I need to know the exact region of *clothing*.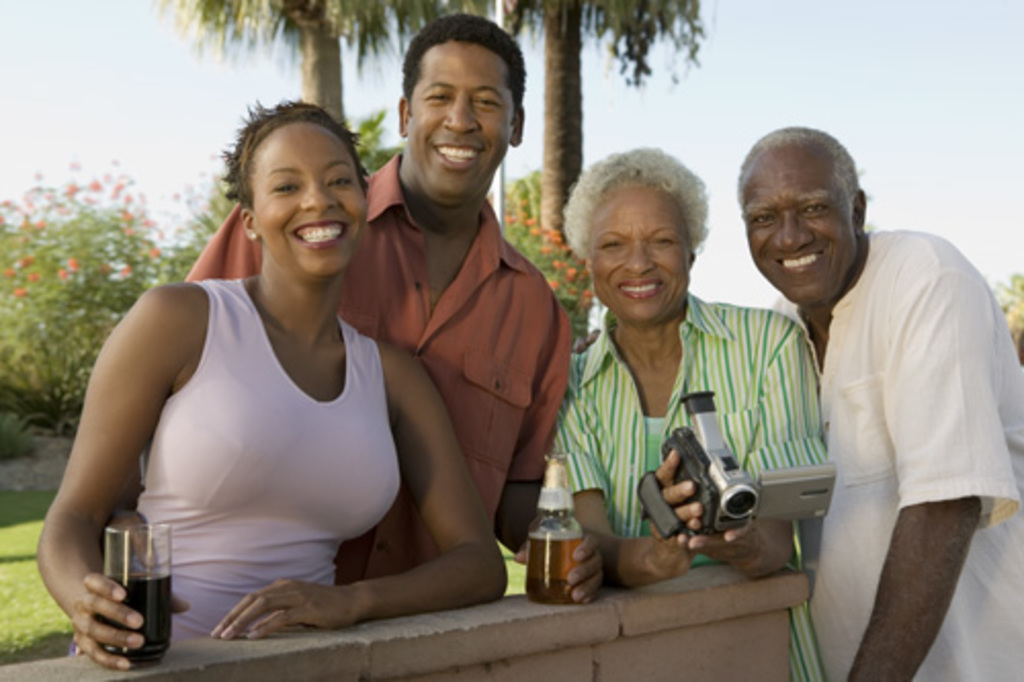
Region: 770, 229, 1022, 680.
